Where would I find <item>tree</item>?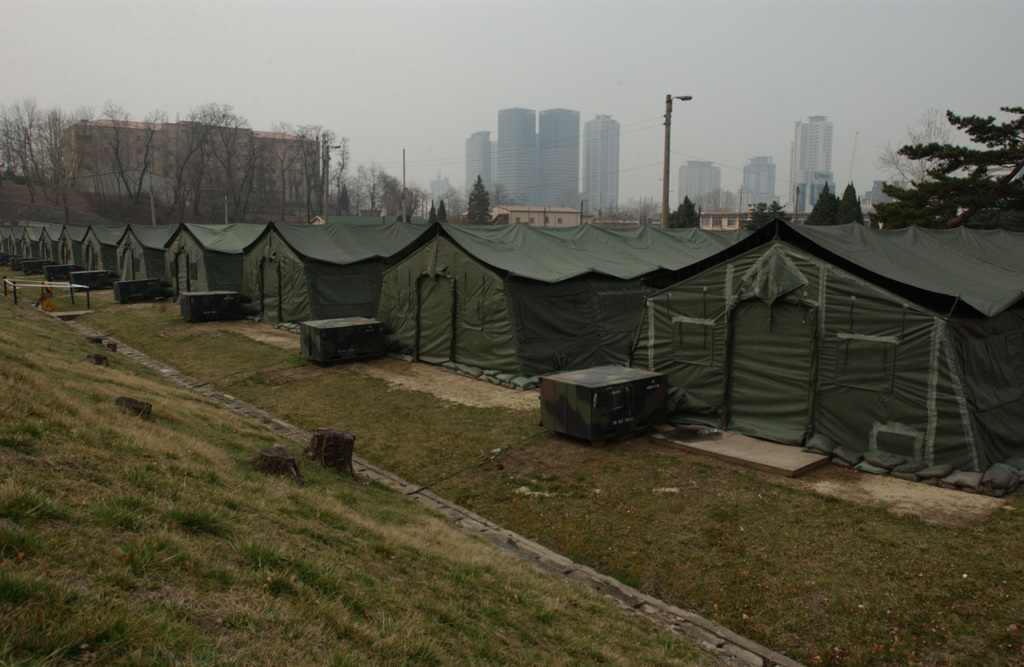
At [631,195,656,228].
